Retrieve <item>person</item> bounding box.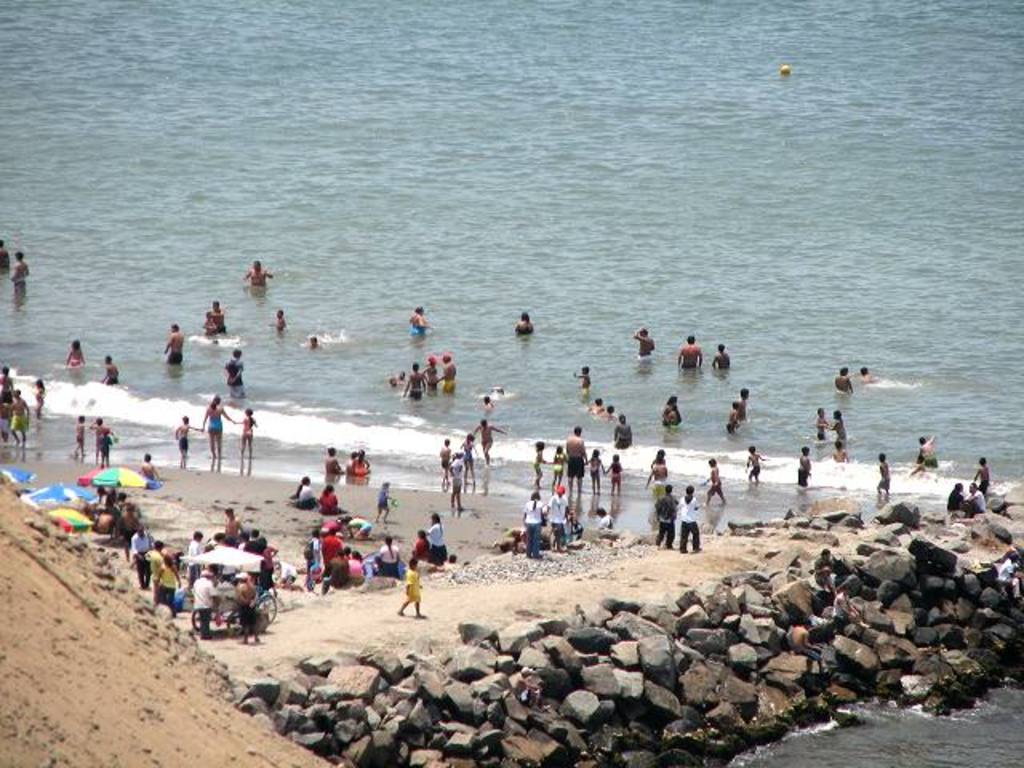
Bounding box: (x1=59, y1=339, x2=90, y2=374).
